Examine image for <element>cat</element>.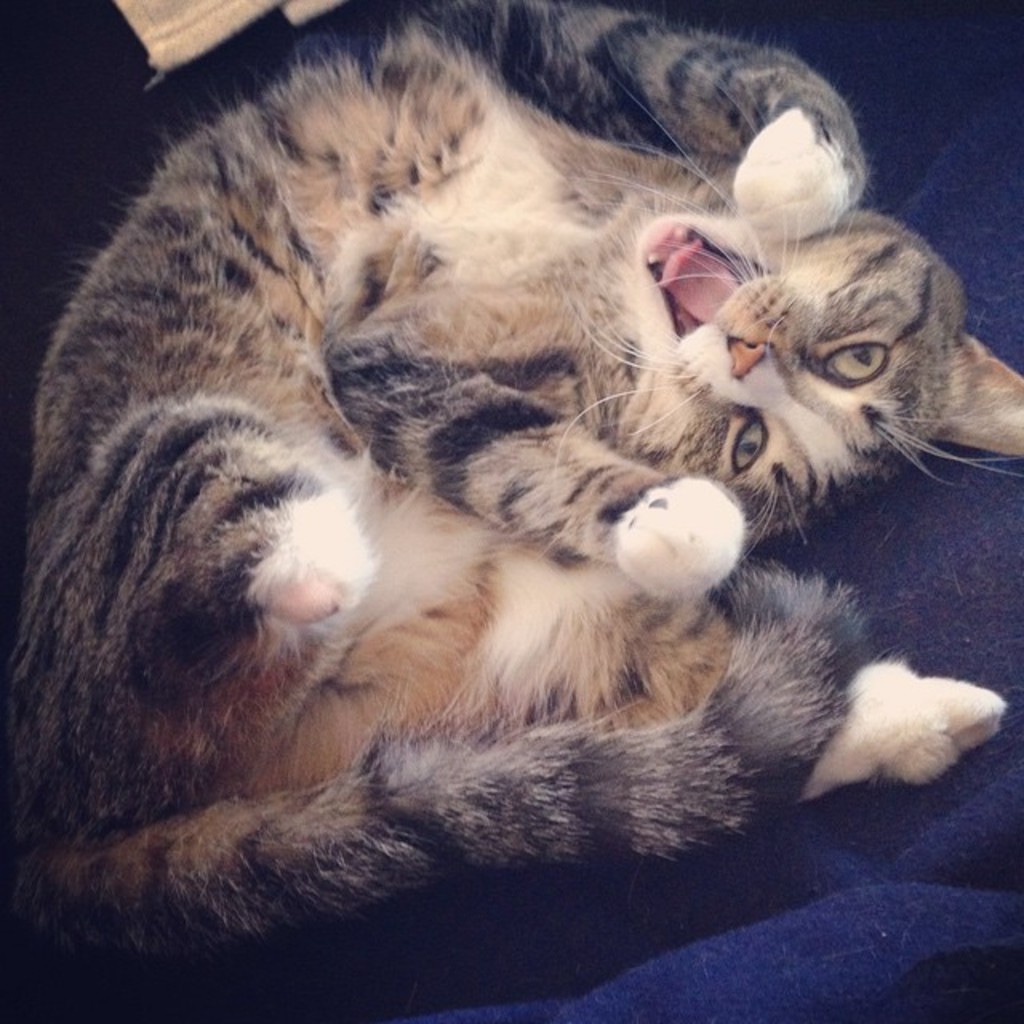
Examination result: 0, 0, 1022, 973.
